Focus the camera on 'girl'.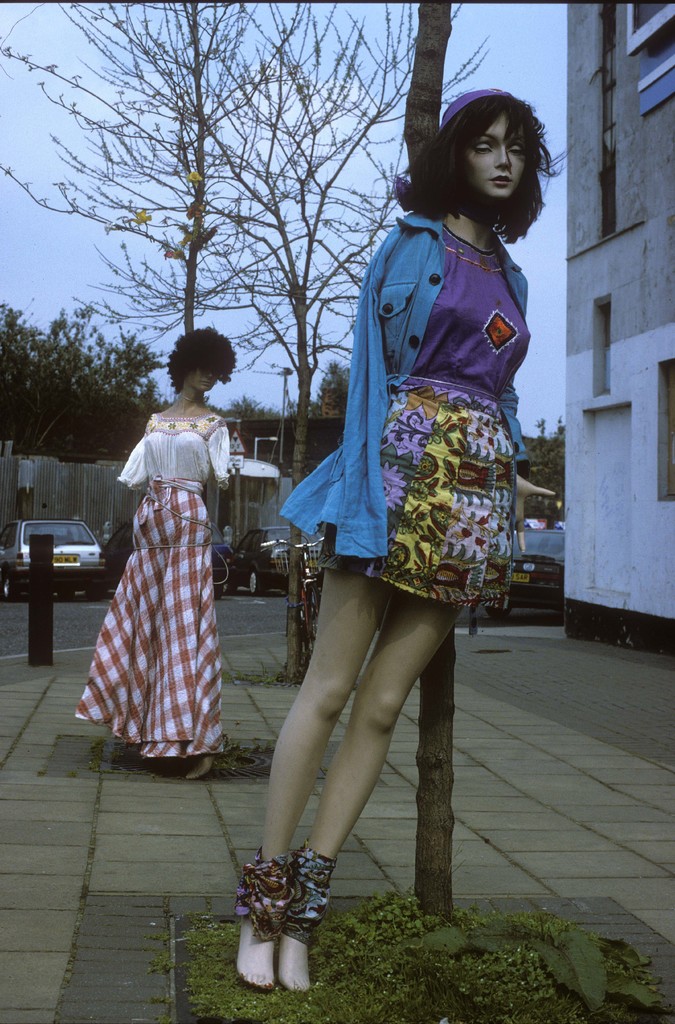
Focus region: 234, 86, 569, 993.
